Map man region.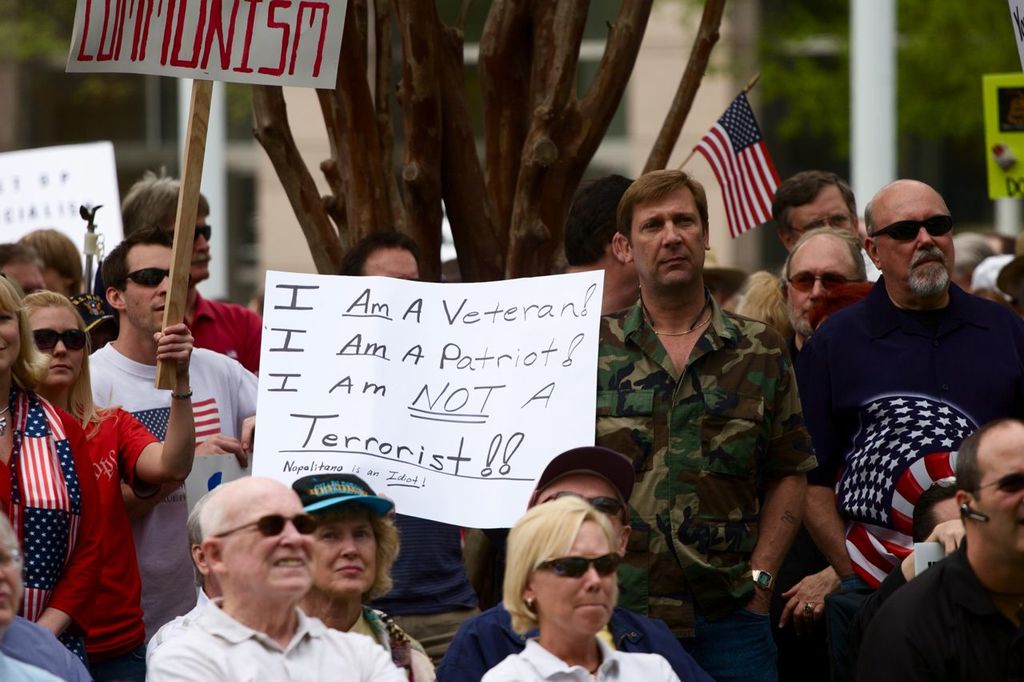
Mapped to [136, 469, 424, 681].
